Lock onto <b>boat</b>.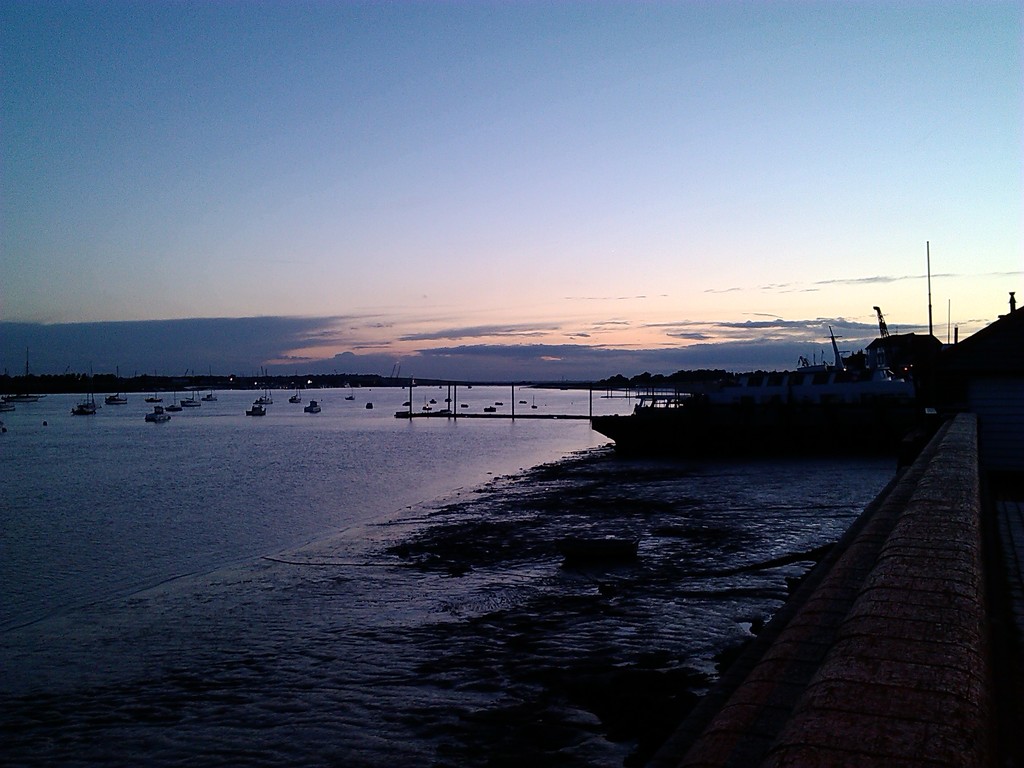
Locked: box=[180, 394, 200, 407].
